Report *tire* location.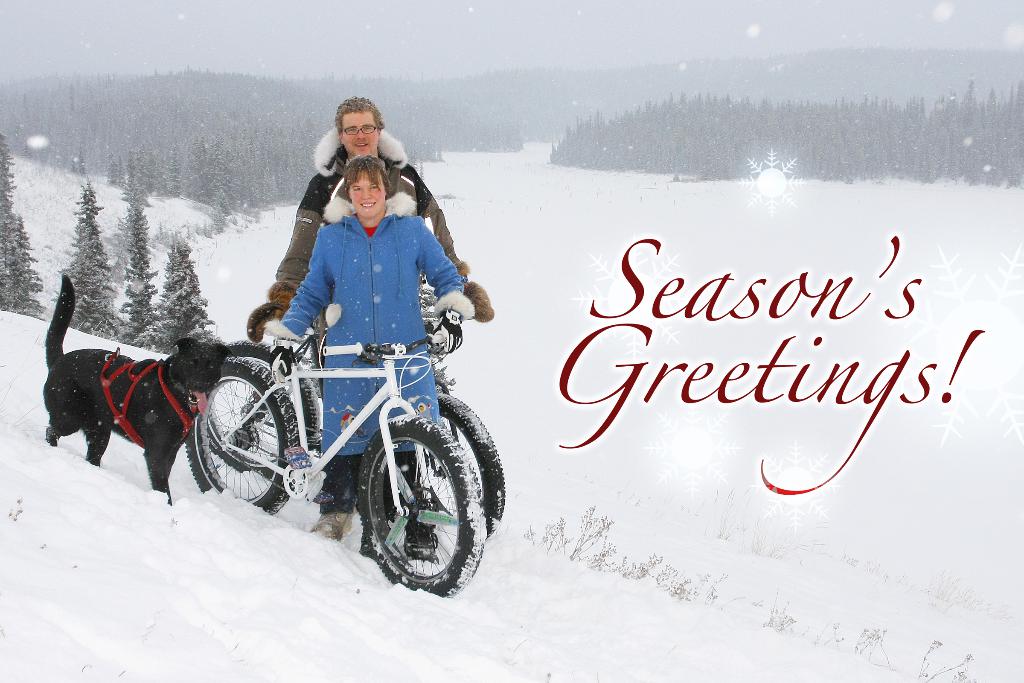
Report: (left=432, top=393, right=507, bottom=537).
